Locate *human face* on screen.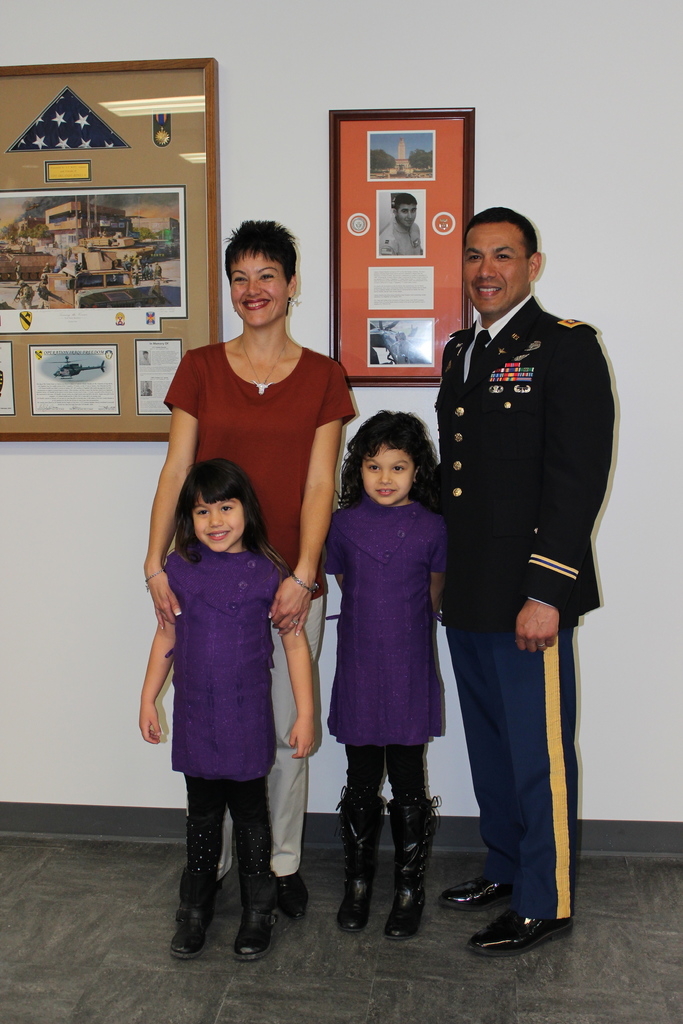
On screen at (360,443,415,502).
